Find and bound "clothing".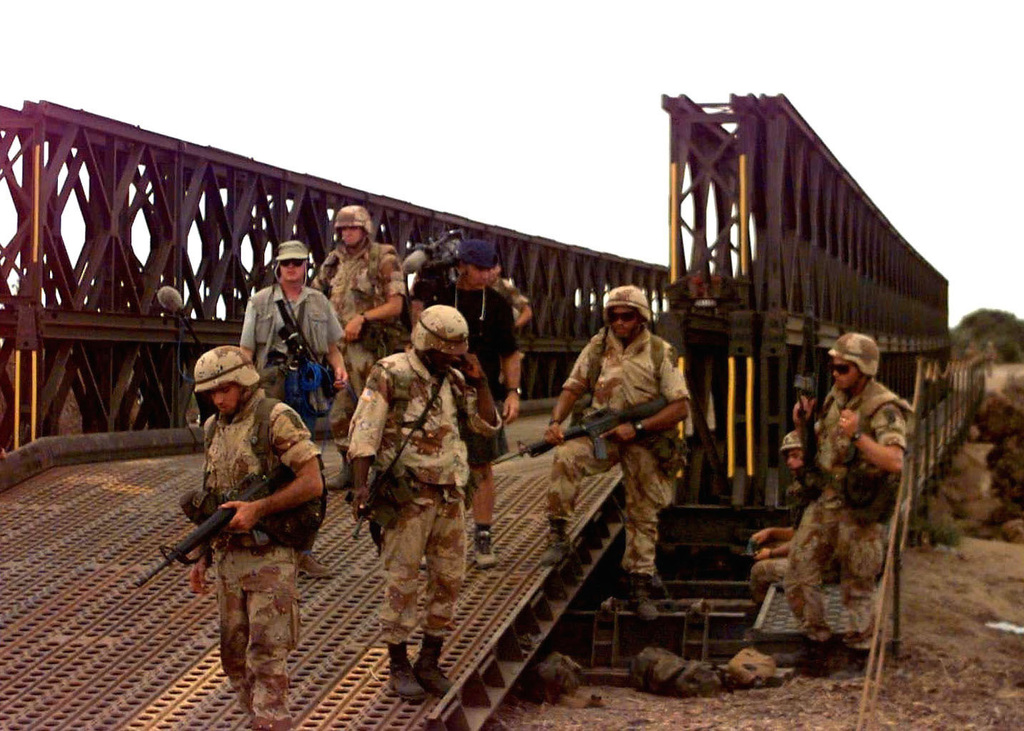
Bound: <region>423, 280, 525, 526</region>.
